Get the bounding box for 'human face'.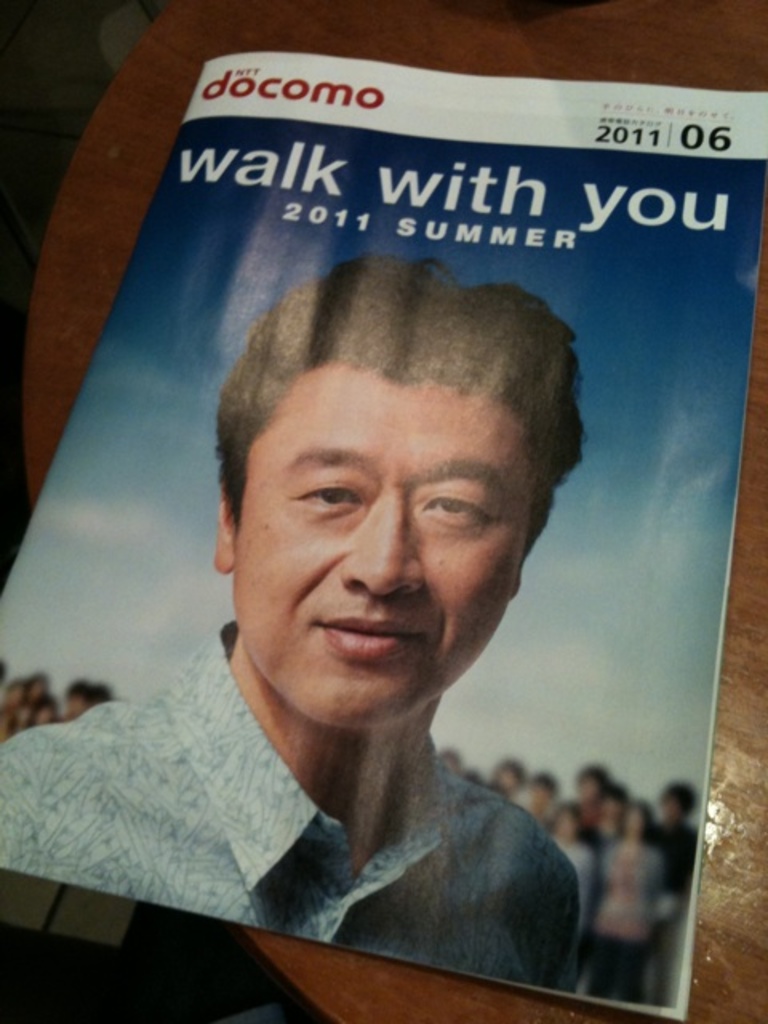
504 773 520 787.
